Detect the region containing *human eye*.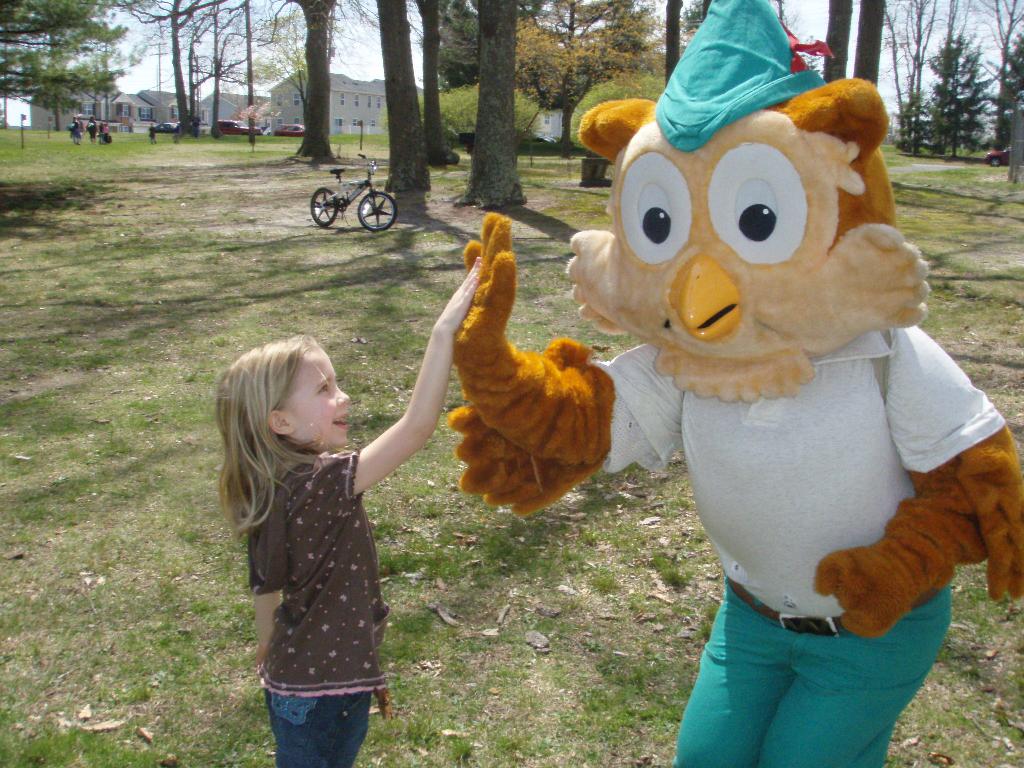
box(319, 380, 331, 393).
